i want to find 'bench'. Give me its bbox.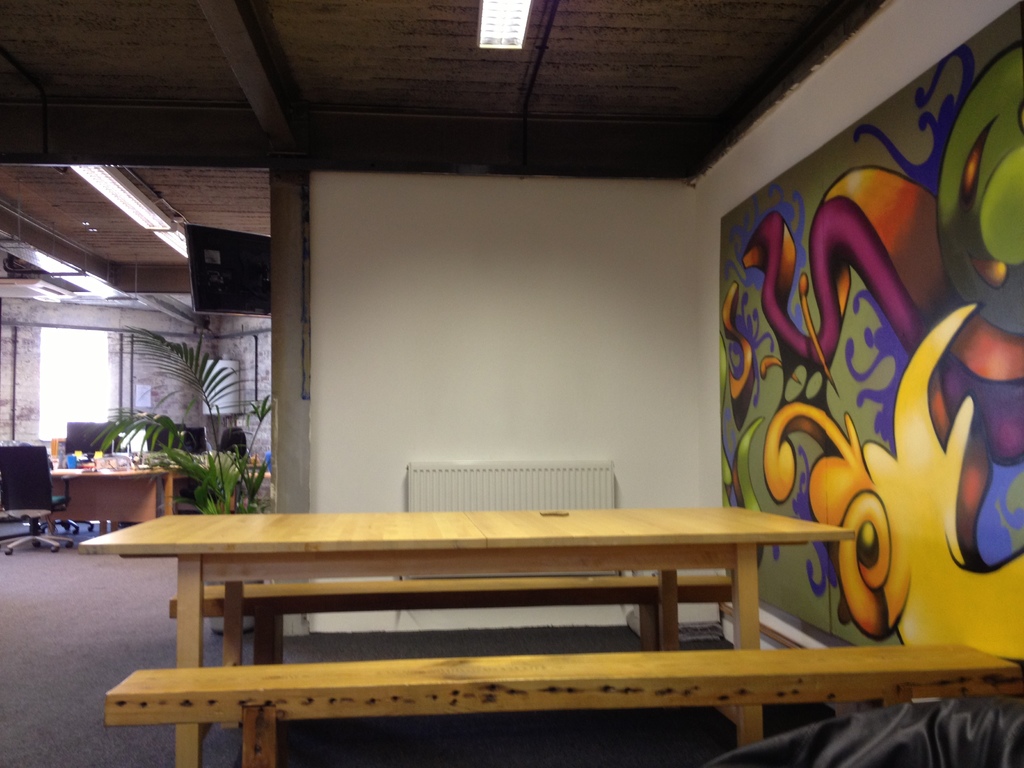
x1=77, y1=510, x2=1021, y2=767.
